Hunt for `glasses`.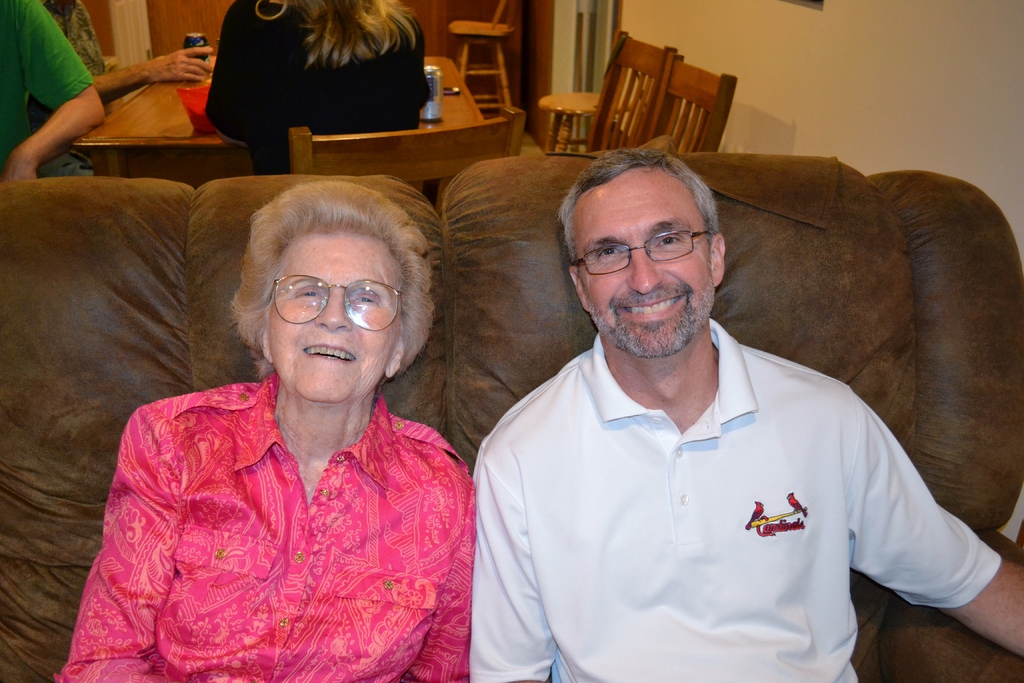
Hunted down at {"x1": 259, "y1": 280, "x2": 407, "y2": 331}.
